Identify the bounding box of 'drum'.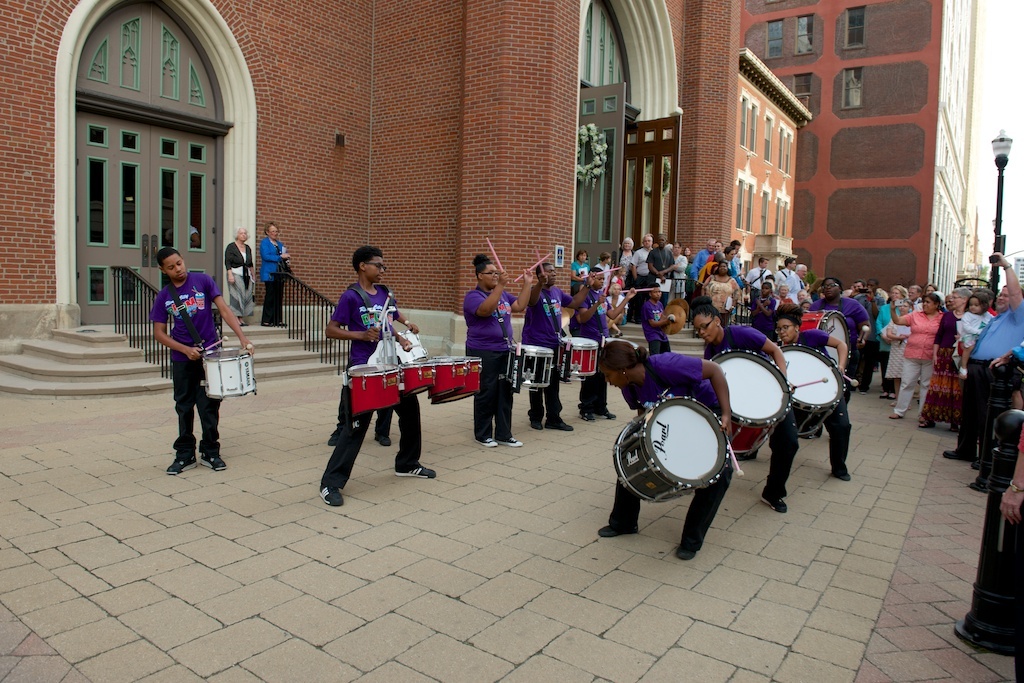
x1=505 y1=345 x2=553 y2=388.
